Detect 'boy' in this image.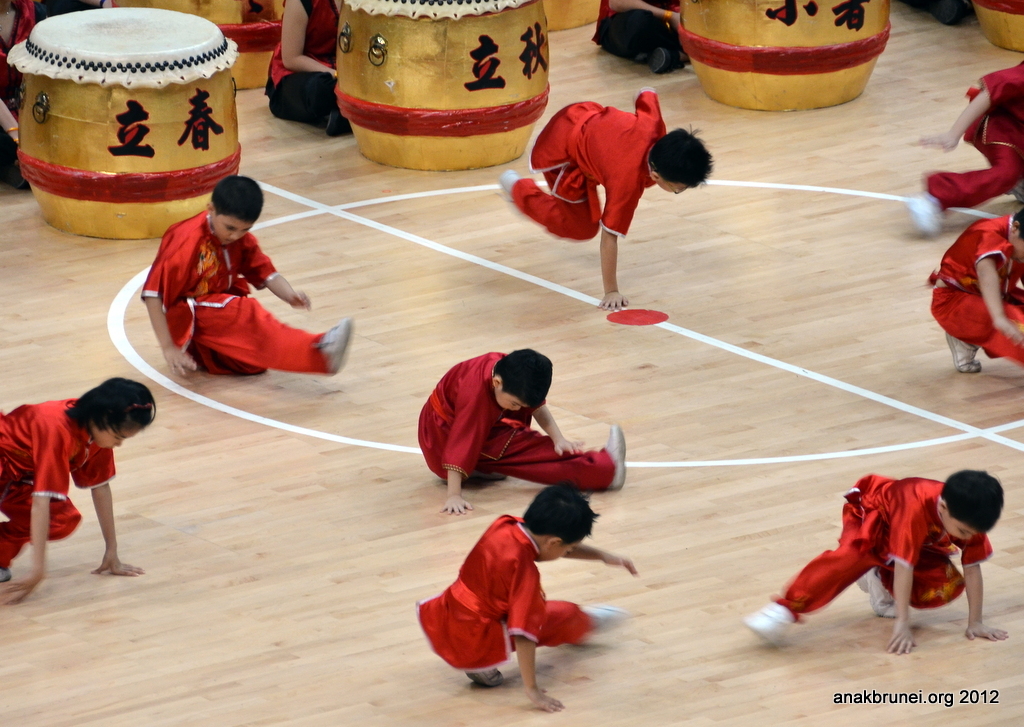
Detection: Rect(744, 471, 1009, 657).
